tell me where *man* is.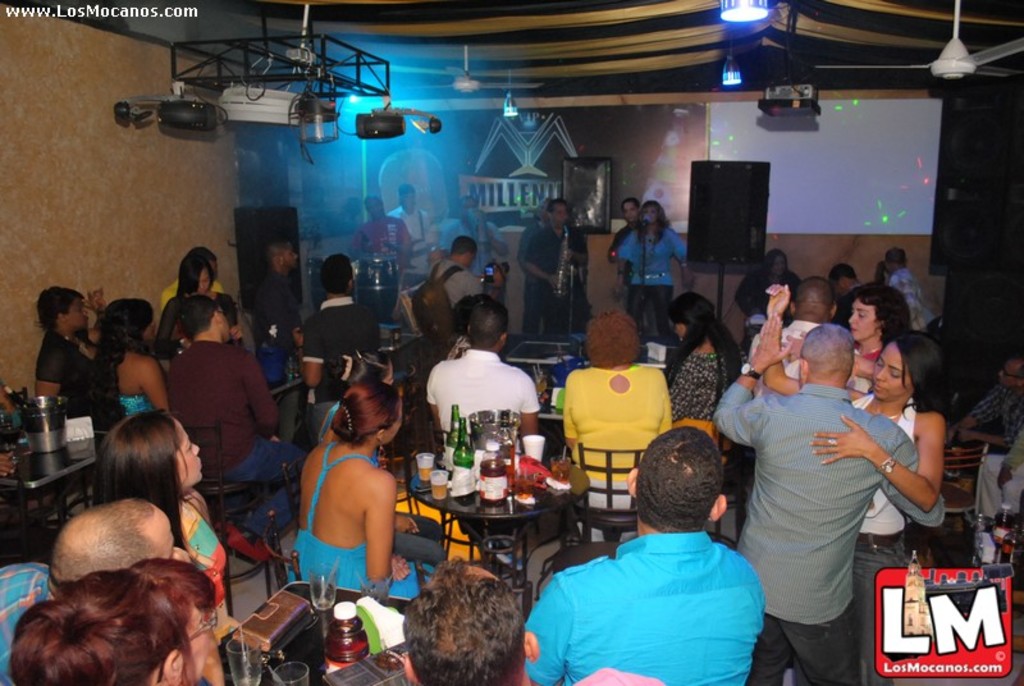
*man* is at crop(831, 264, 867, 333).
